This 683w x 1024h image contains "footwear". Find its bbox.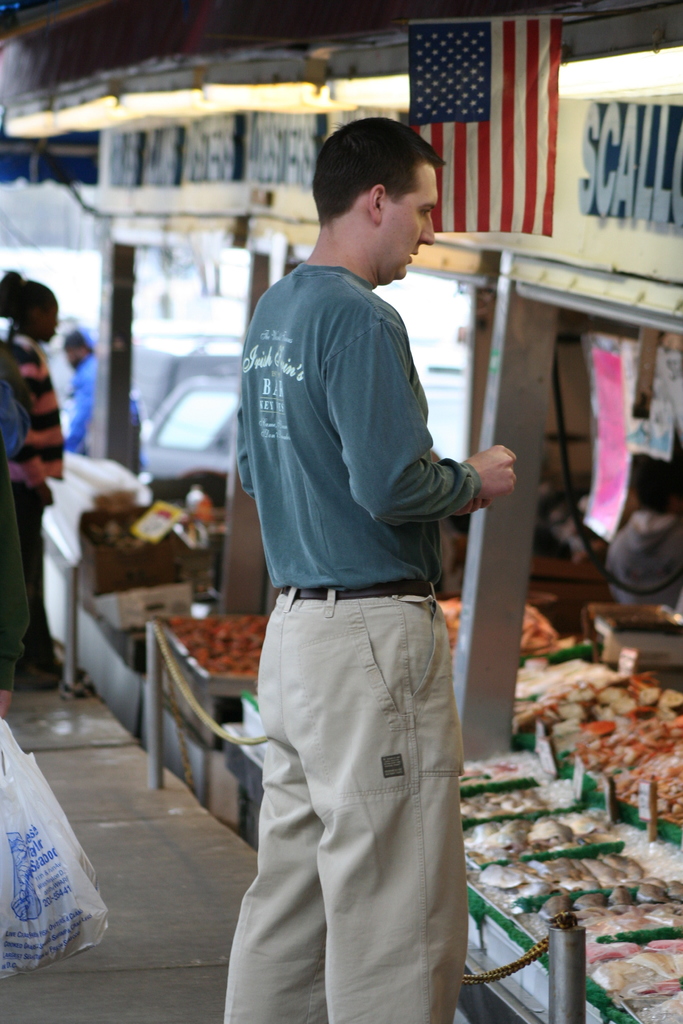
17:652:86:687.
